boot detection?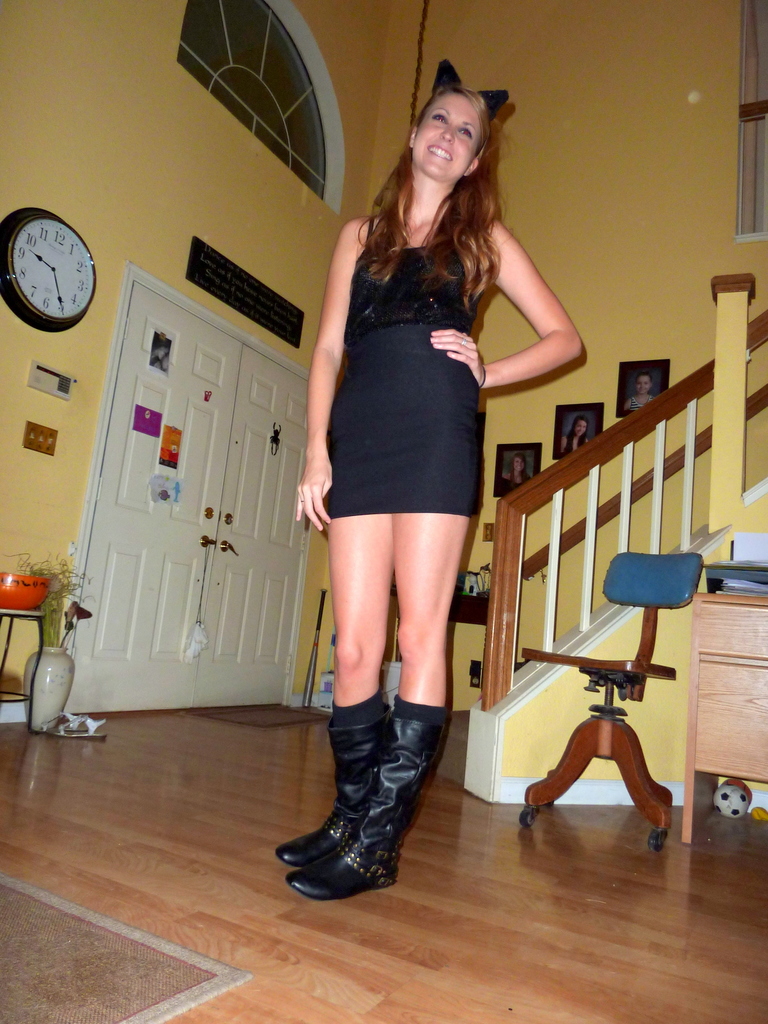
287,698,447,900
